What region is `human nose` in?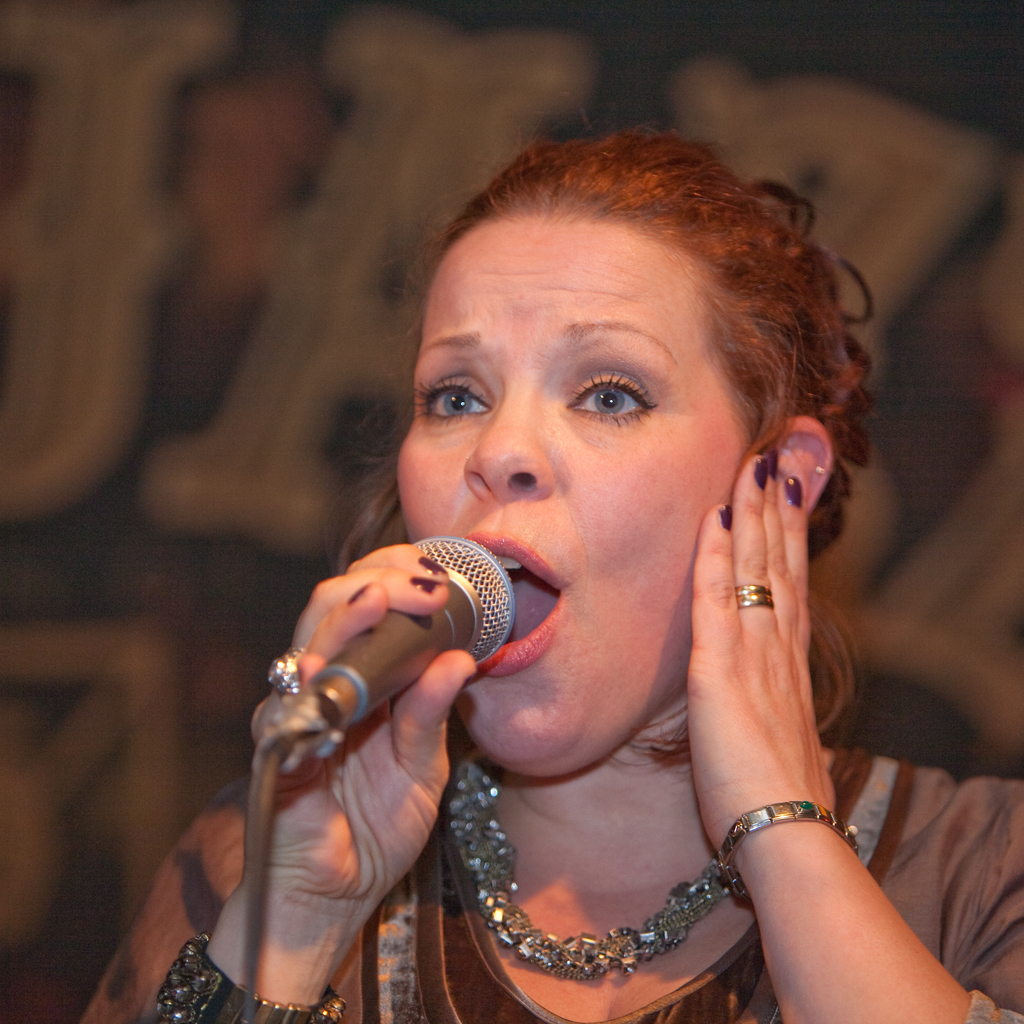
box(462, 369, 555, 501).
